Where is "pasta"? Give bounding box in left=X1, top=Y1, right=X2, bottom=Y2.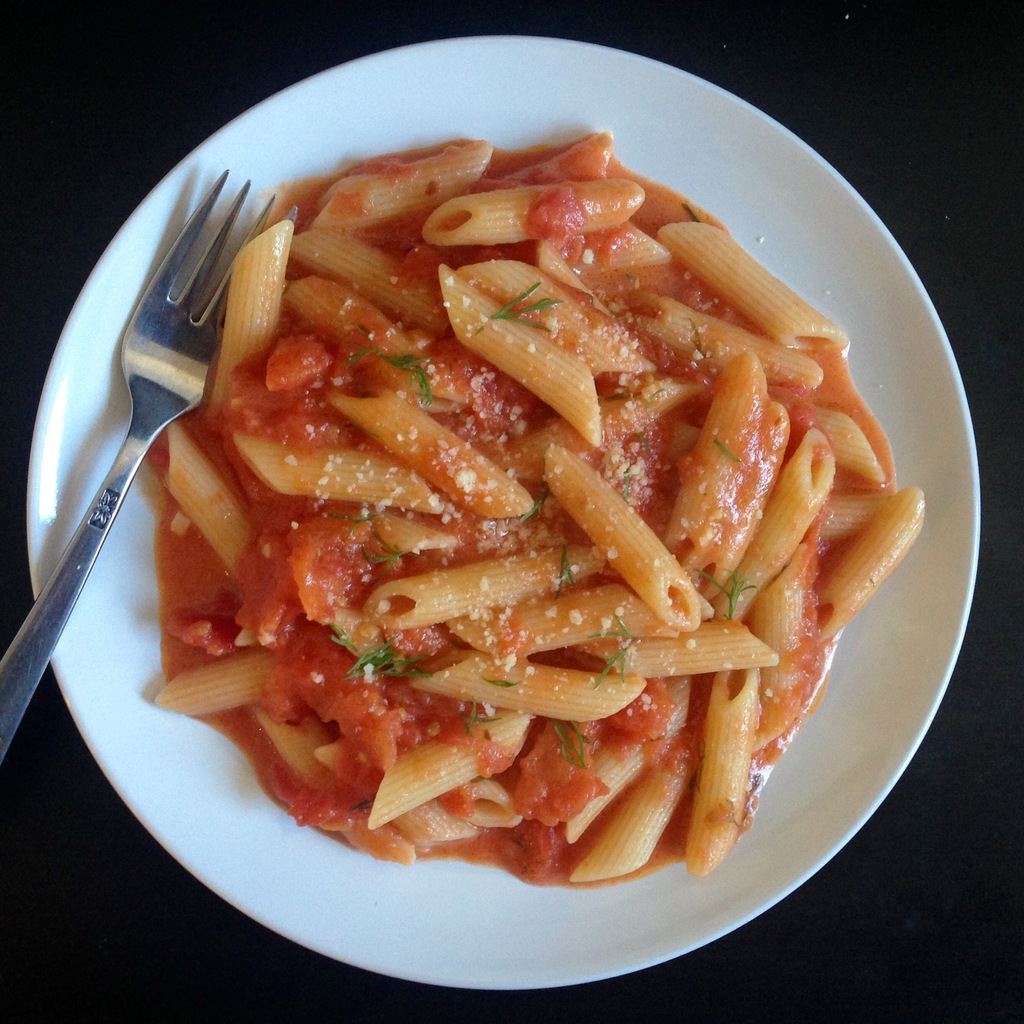
left=157, top=133, right=923, bottom=879.
